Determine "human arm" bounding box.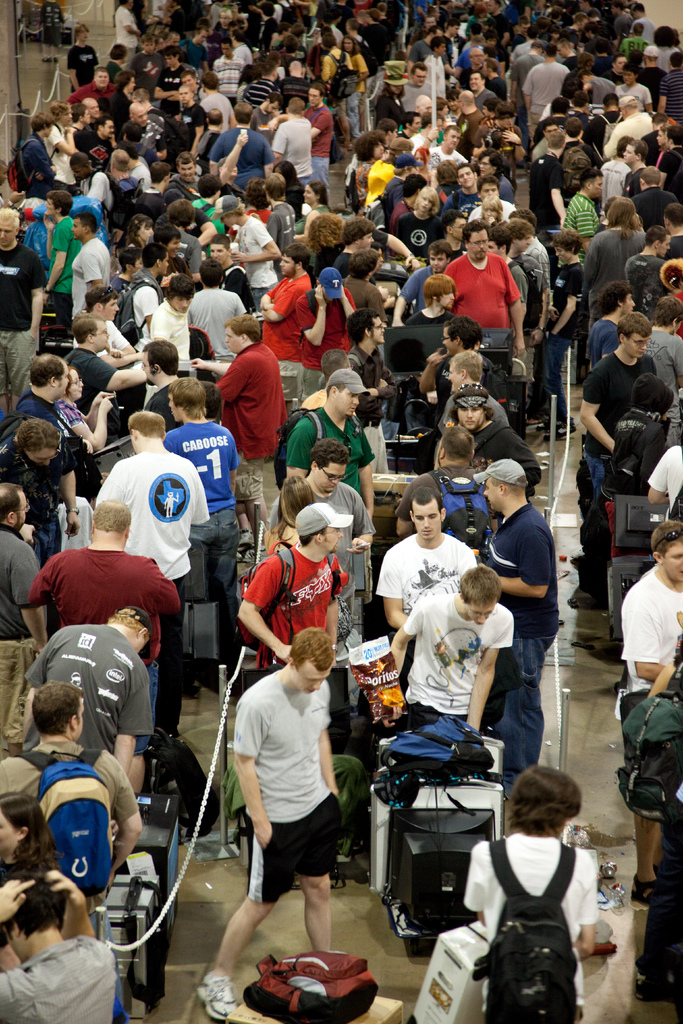
Determined: bbox=(308, 686, 345, 799).
